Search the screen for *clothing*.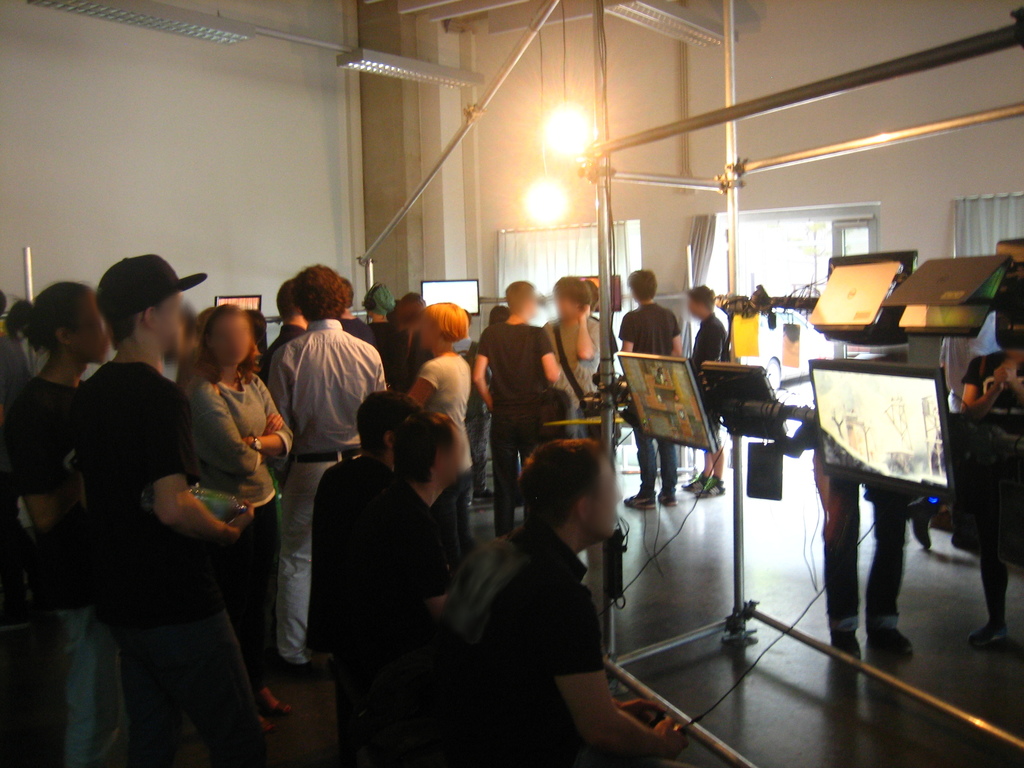
Found at box=[267, 314, 388, 664].
